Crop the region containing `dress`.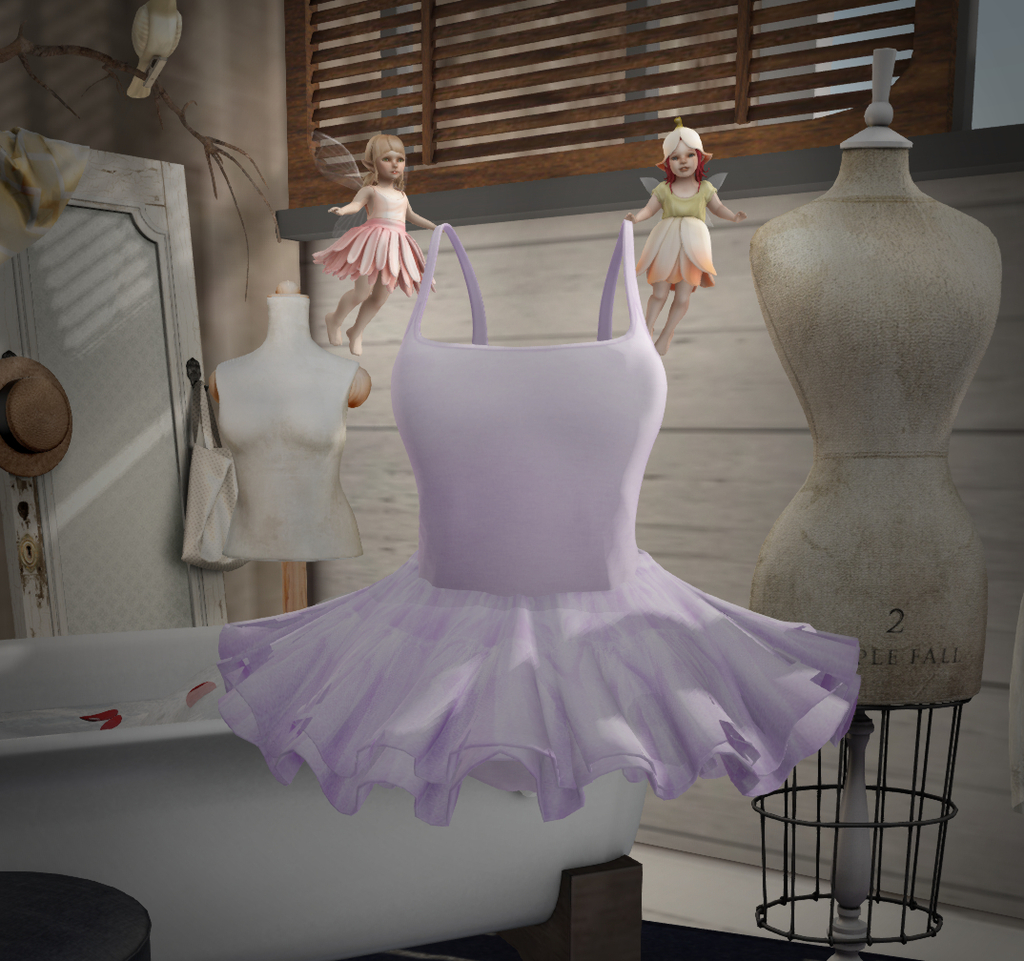
Crop region: select_region(306, 184, 440, 296).
